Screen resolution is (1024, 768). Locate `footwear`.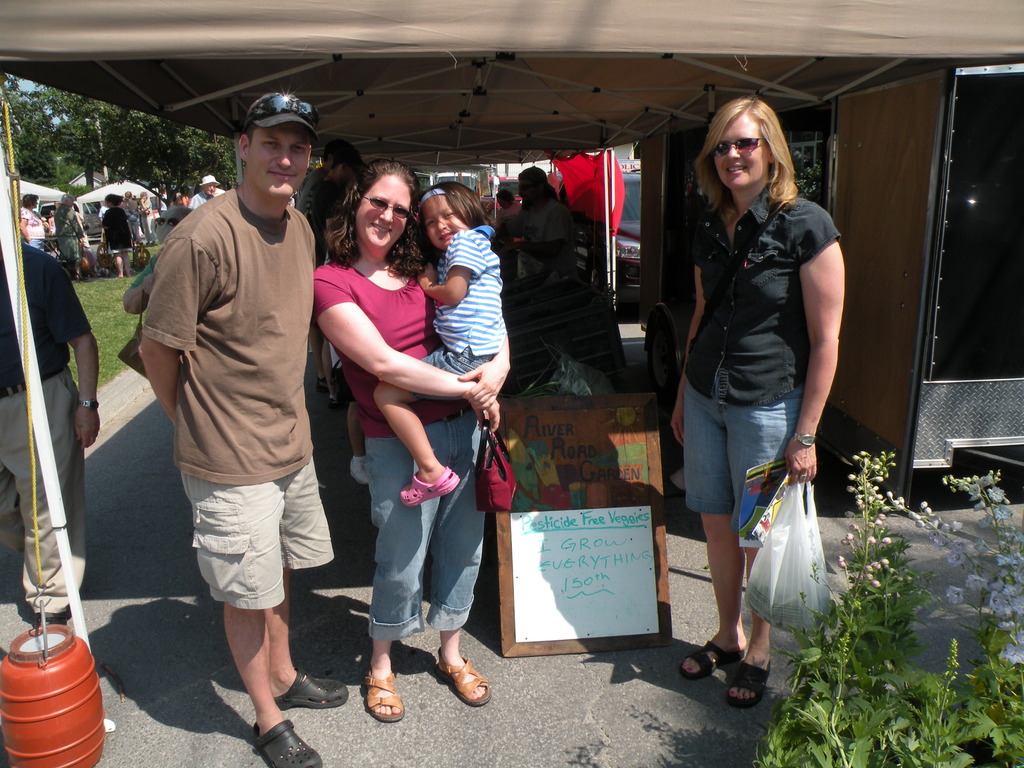
361,659,409,723.
